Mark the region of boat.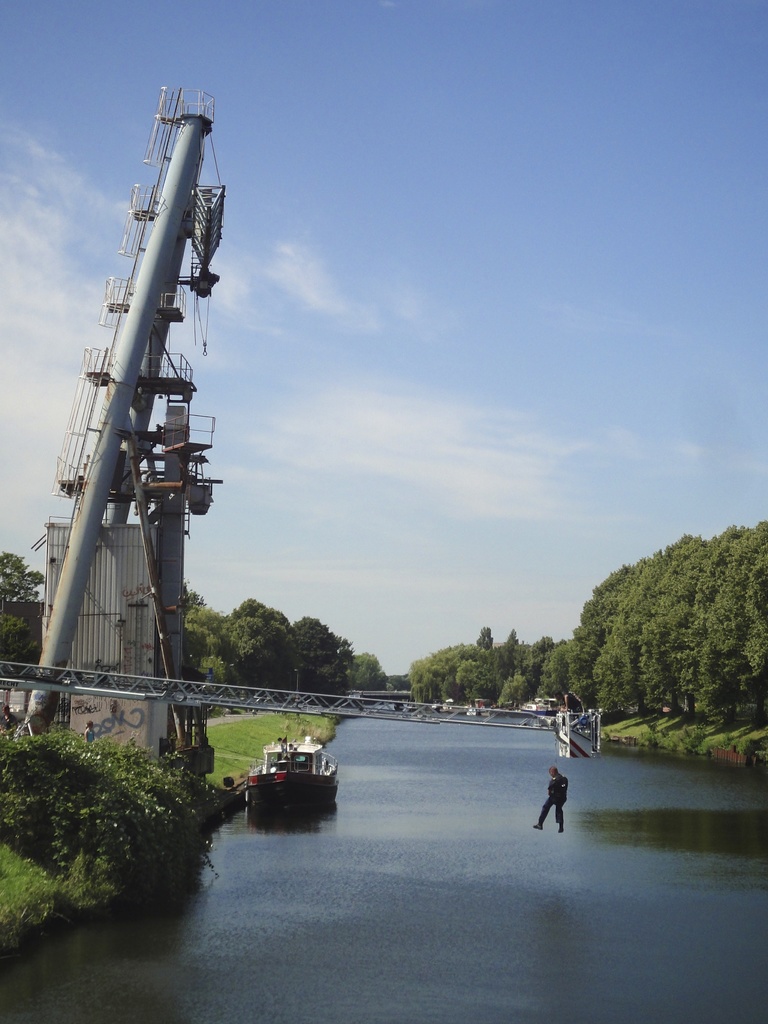
Region: box(227, 737, 338, 817).
